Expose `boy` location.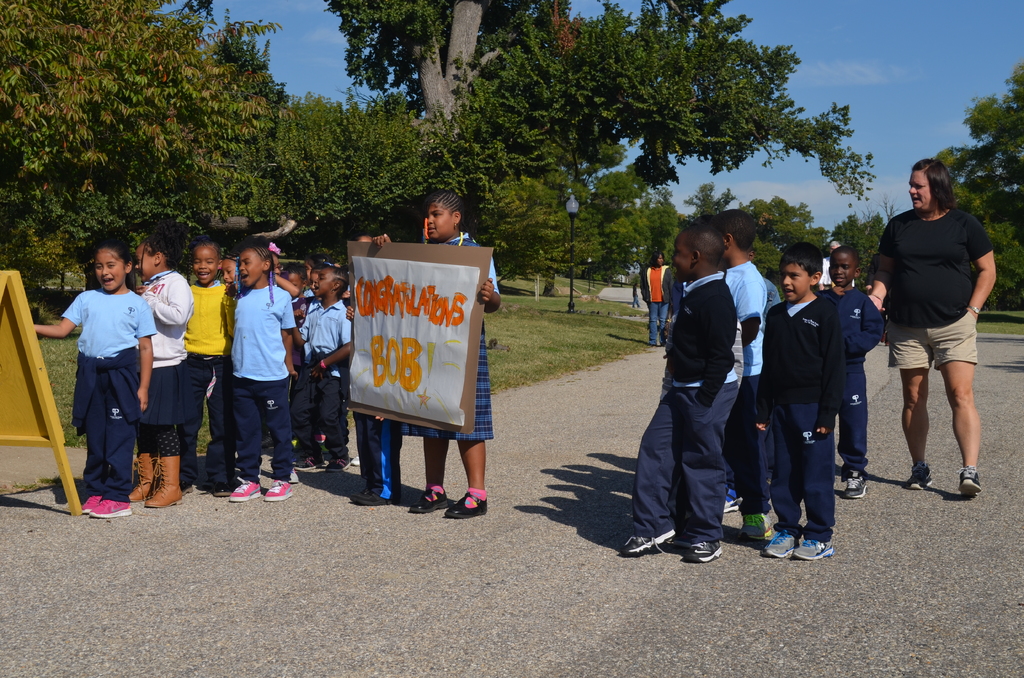
Exposed at BBox(294, 270, 356, 476).
